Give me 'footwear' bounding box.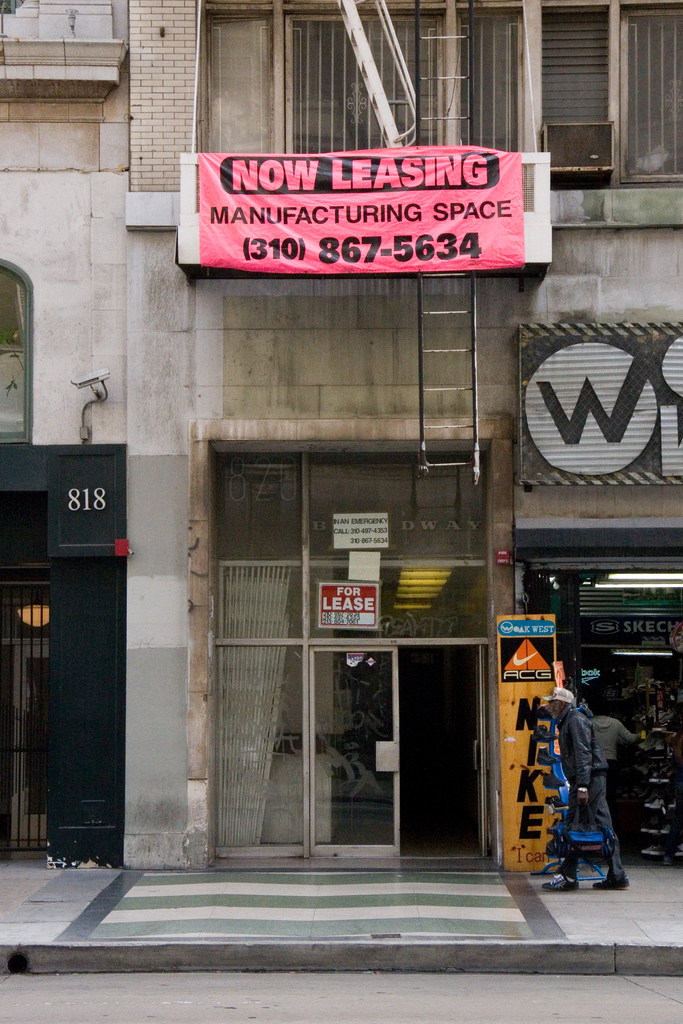
bbox=(637, 673, 653, 696).
